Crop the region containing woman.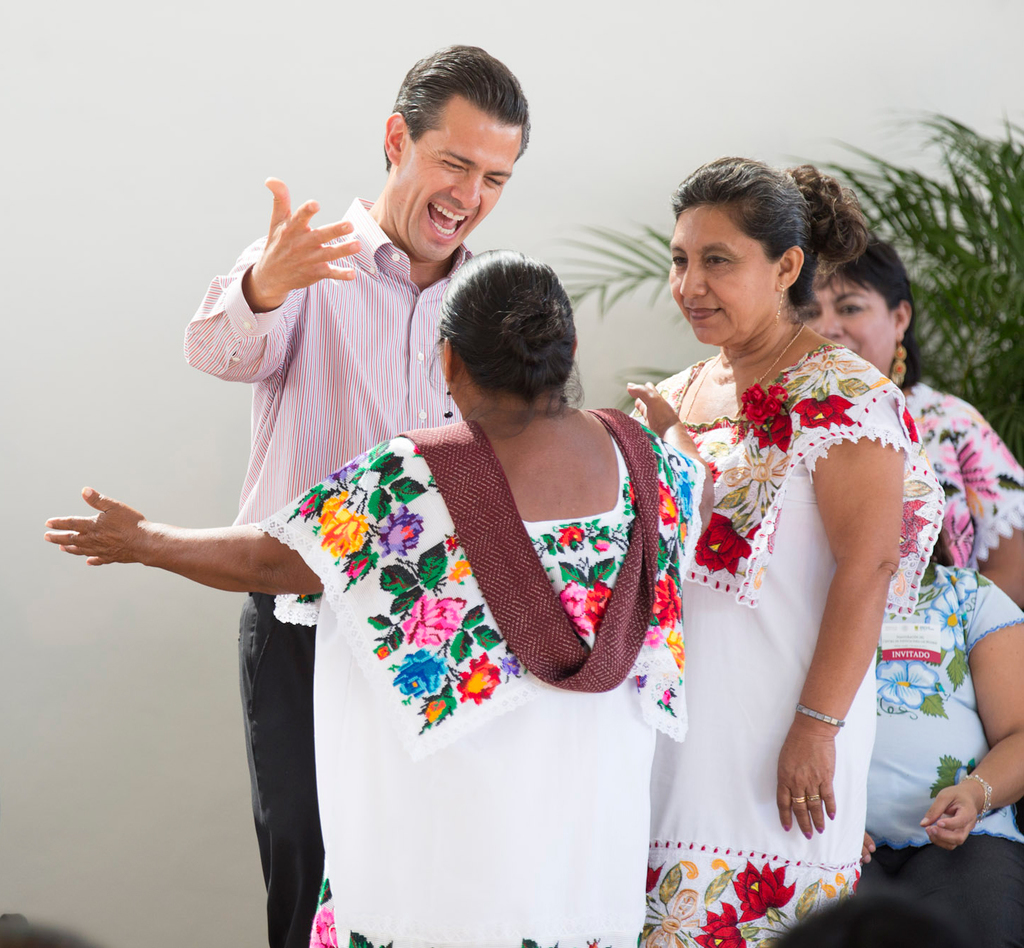
Crop region: (x1=864, y1=519, x2=1023, y2=947).
